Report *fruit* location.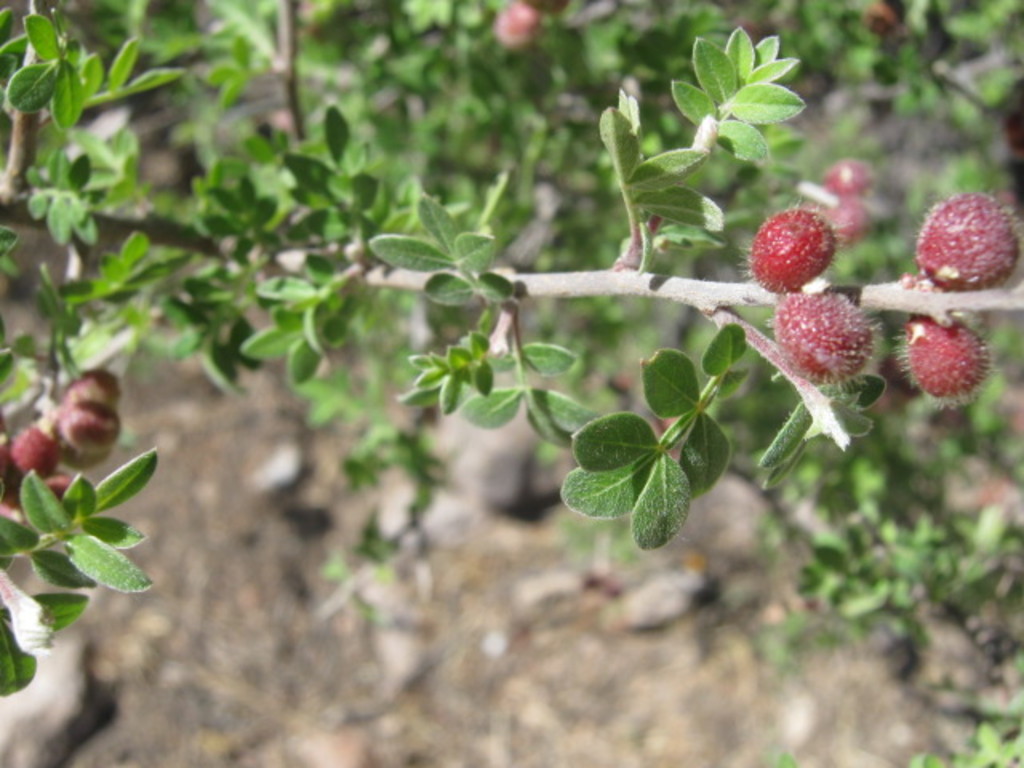
Report: (760,282,893,381).
